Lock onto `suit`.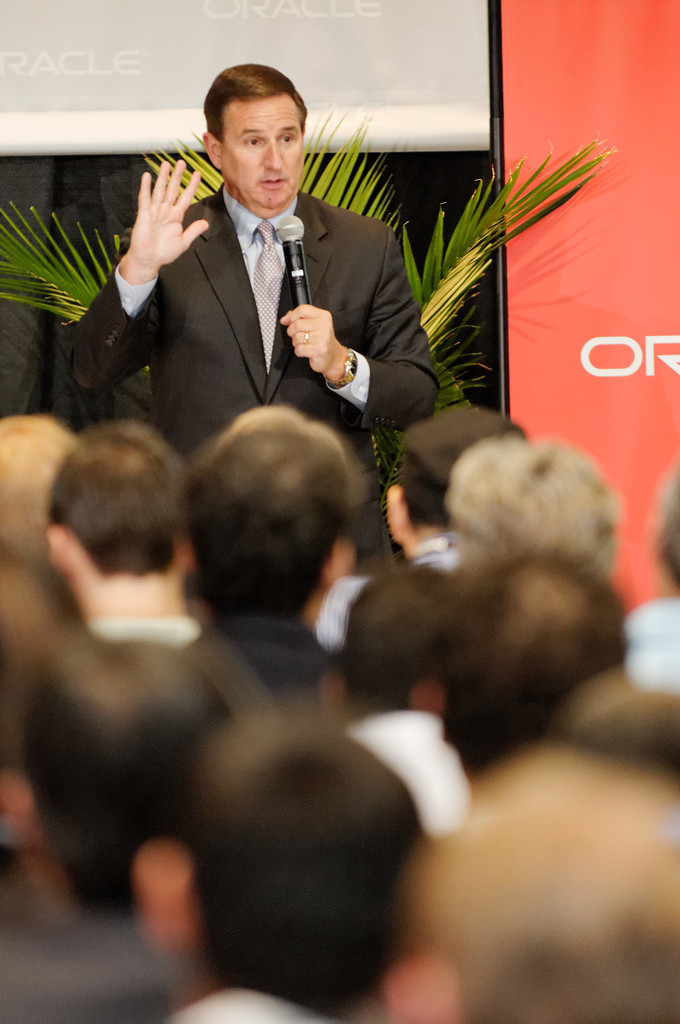
Locked: Rect(180, 623, 341, 724).
